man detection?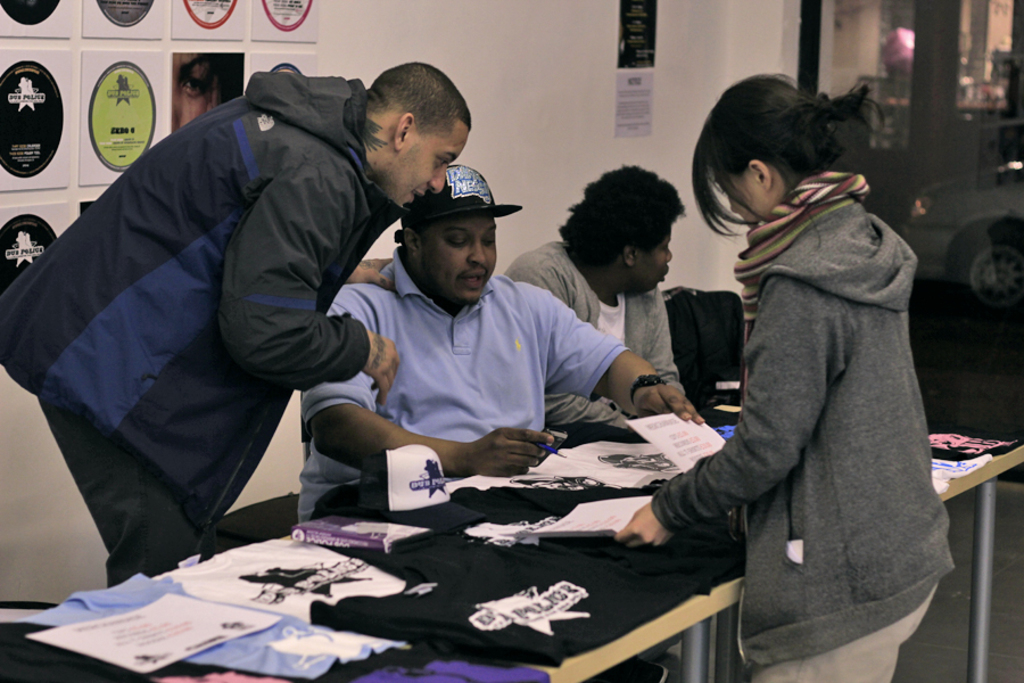
0,55,471,583
